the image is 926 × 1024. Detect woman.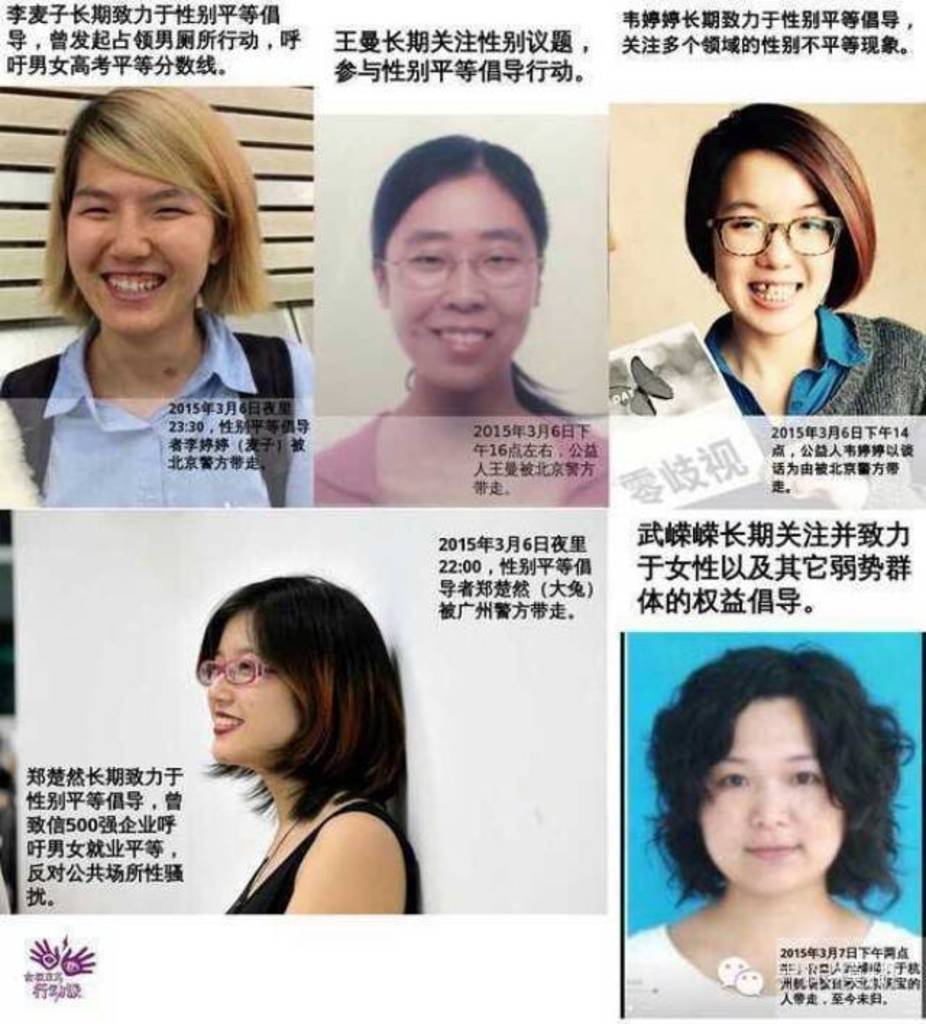
Detection: 619,638,925,1020.
